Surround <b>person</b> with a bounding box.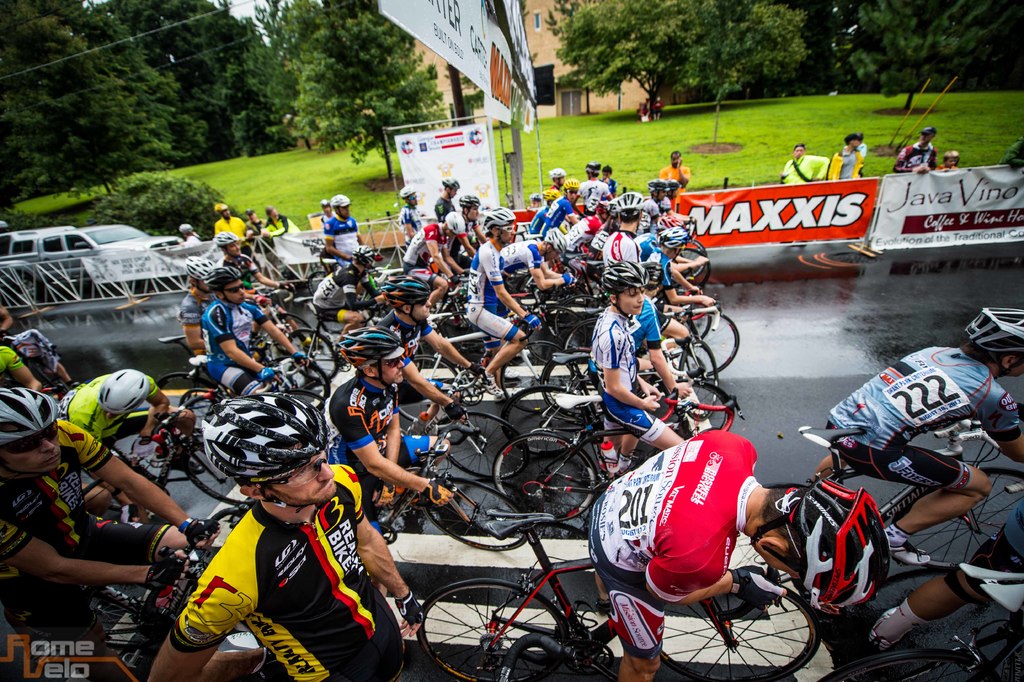
box=[826, 131, 867, 182].
